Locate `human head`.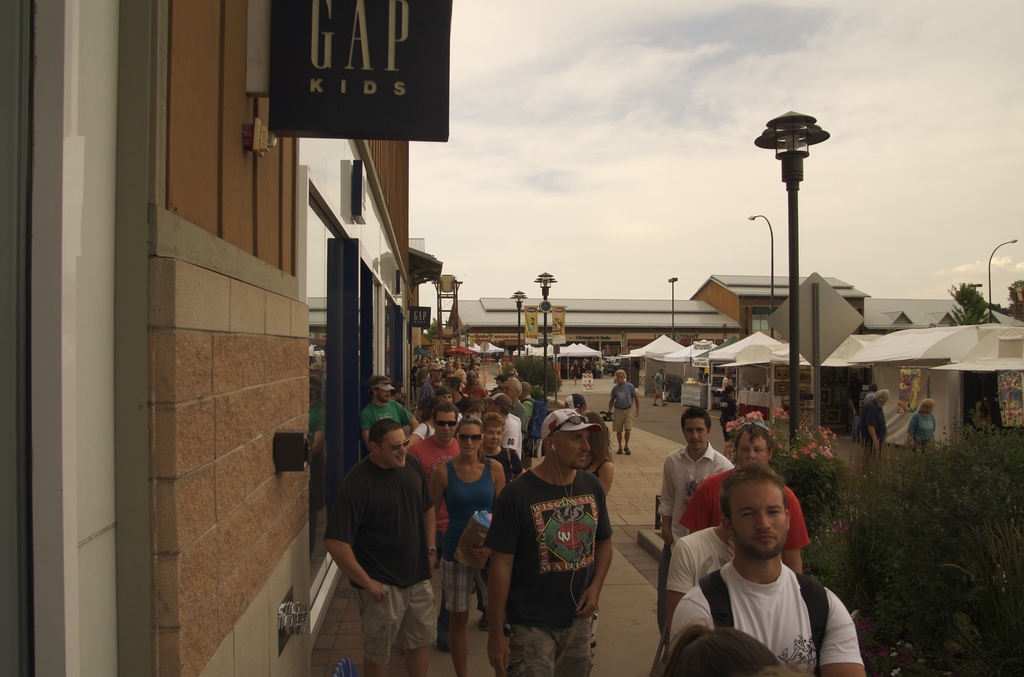
Bounding box: 518,380,536,395.
